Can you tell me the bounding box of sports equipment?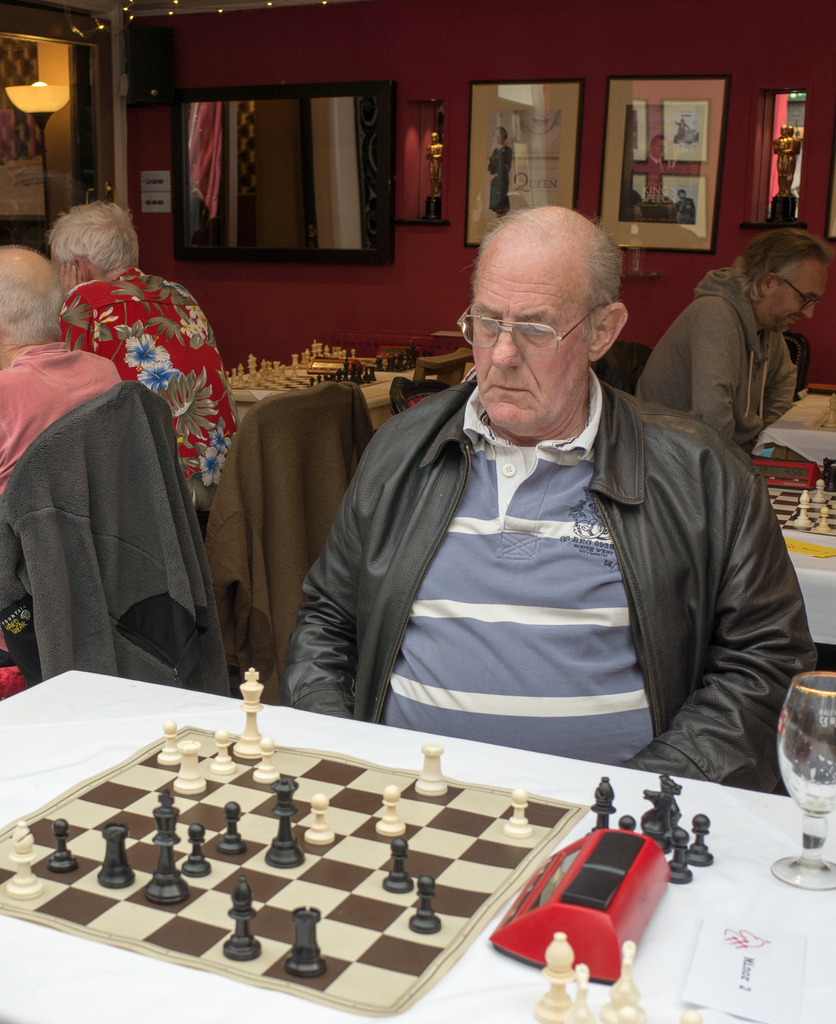
491 835 675 976.
